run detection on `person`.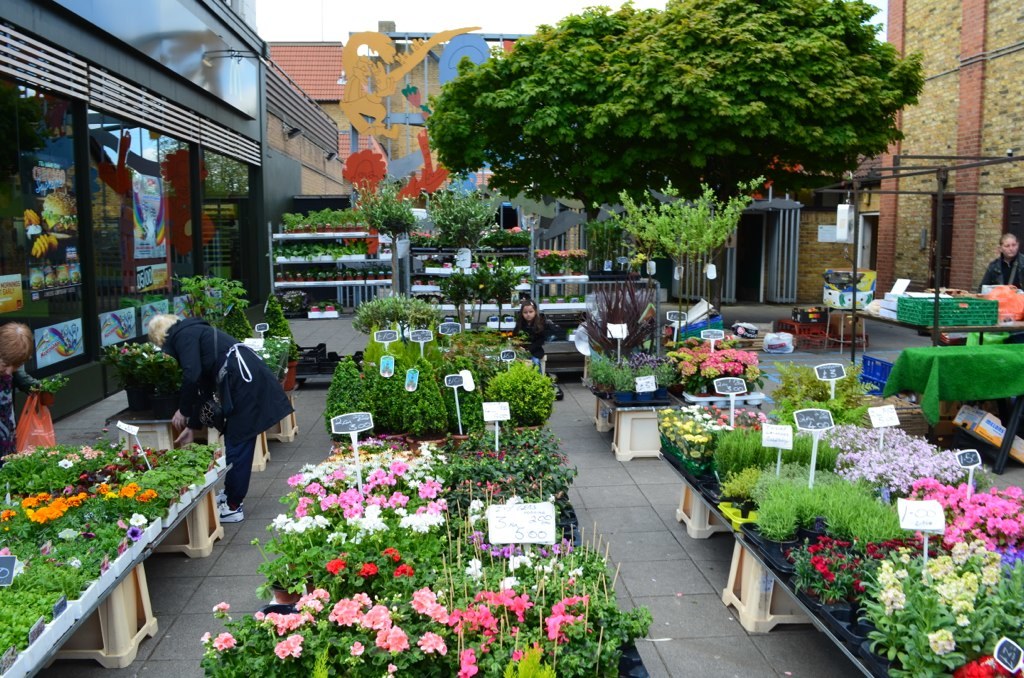
Result: <region>515, 302, 557, 374</region>.
